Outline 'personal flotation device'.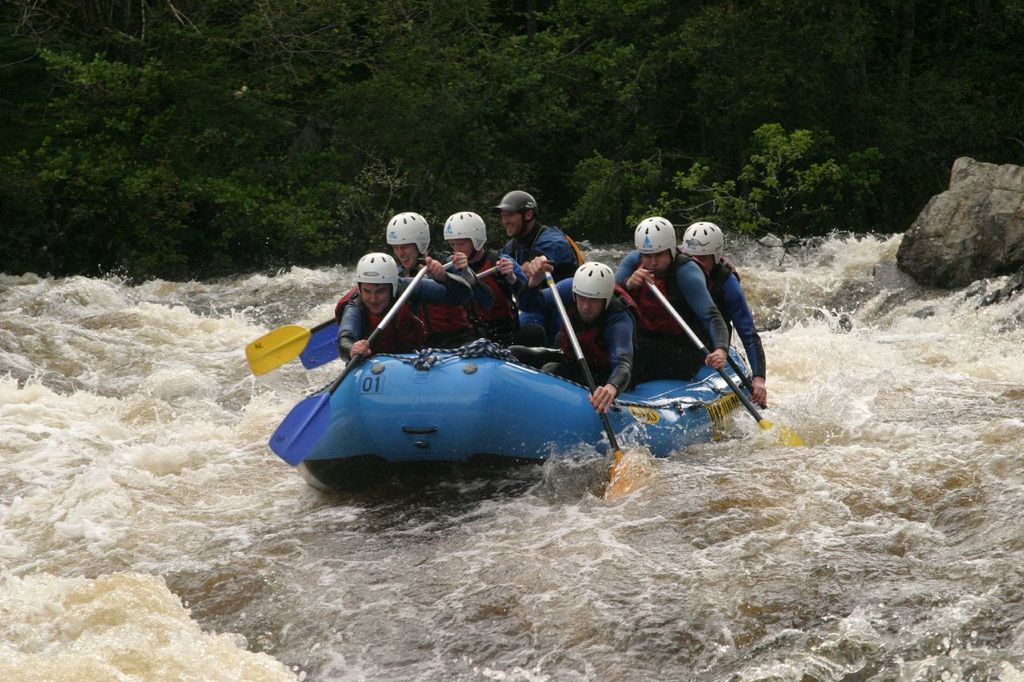
Outline: locate(473, 249, 520, 325).
